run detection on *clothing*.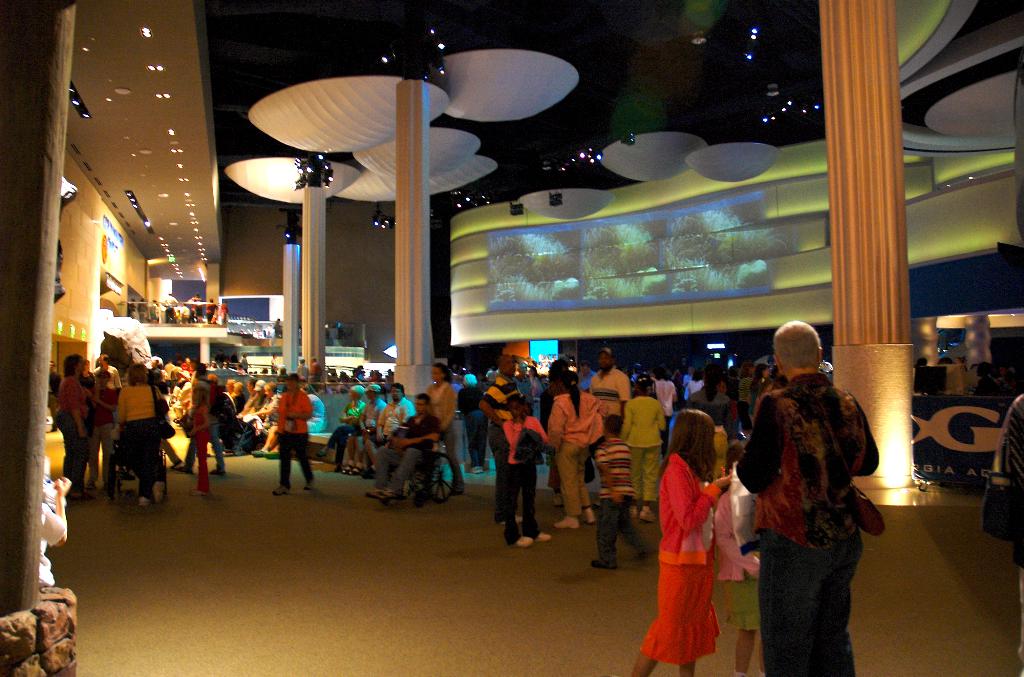
Result: (483, 370, 525, 514).
